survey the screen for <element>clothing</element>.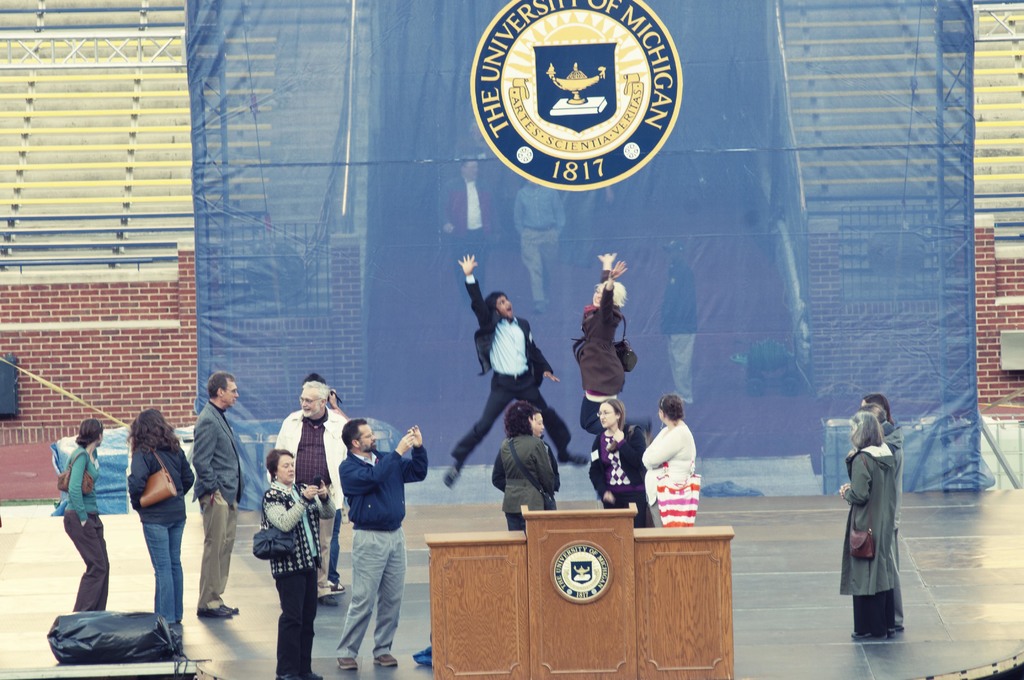
Survey found: l=451, t=277, r=570, b=469.
